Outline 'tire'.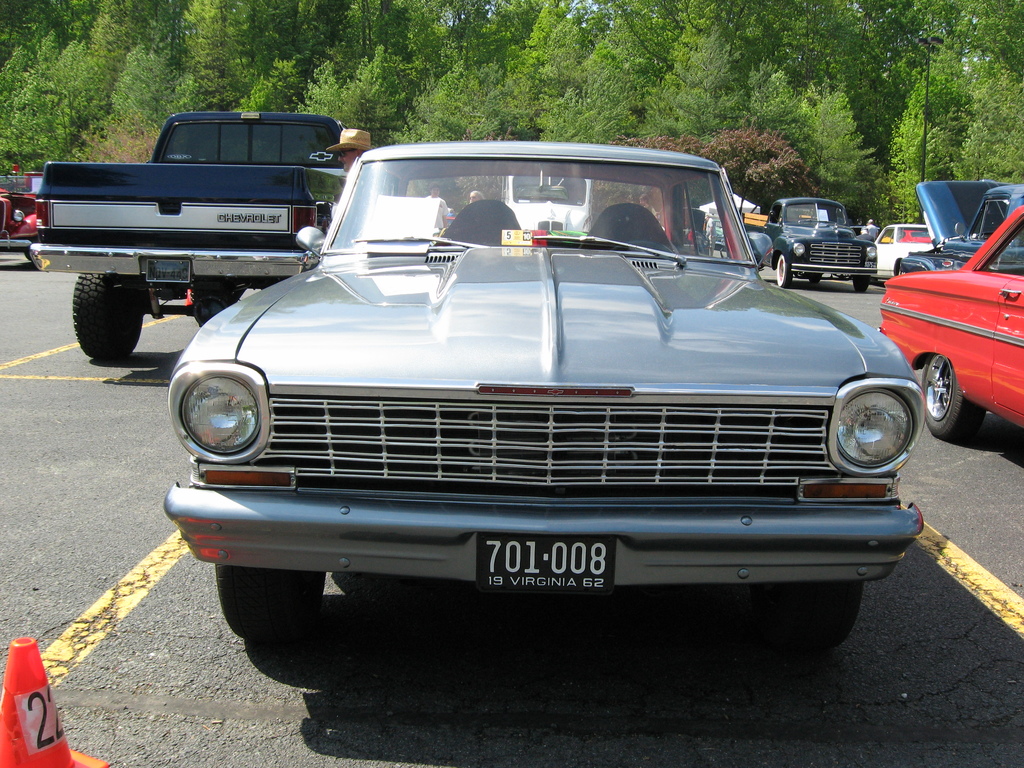
Outline: Rect(774, 253, 794, 291).
